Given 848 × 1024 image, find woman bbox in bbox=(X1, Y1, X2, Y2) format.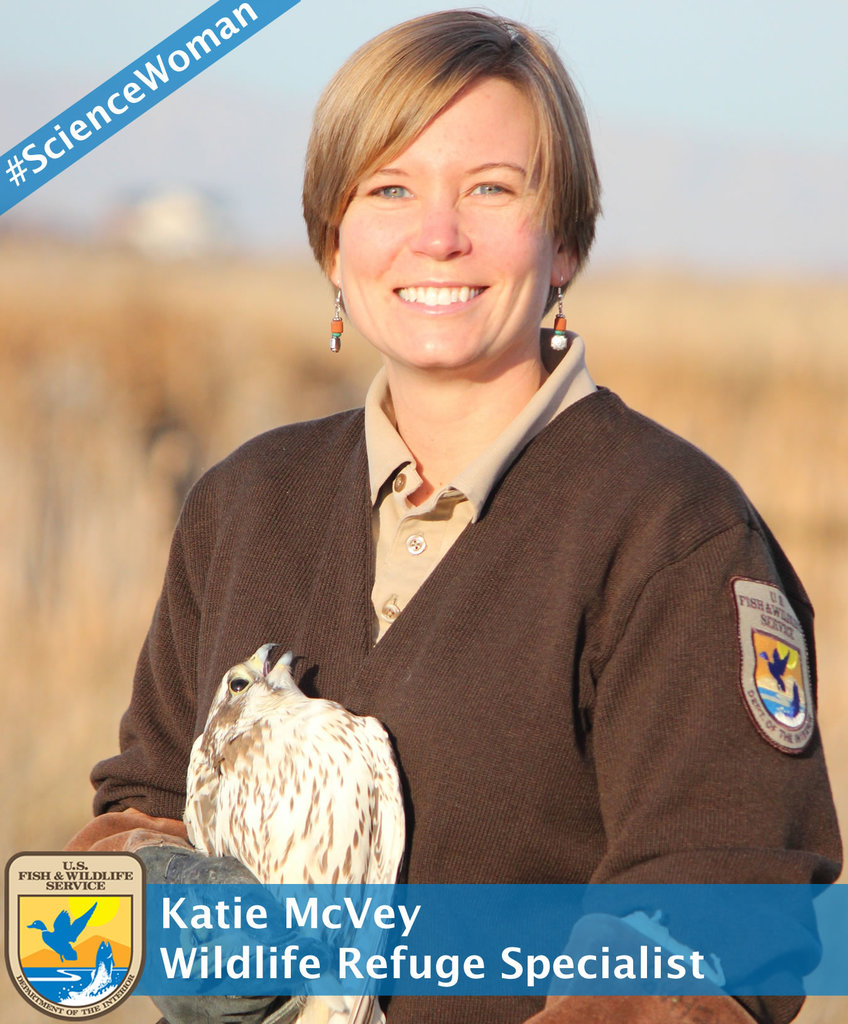
bbox=(105, 47, 815, 904).
